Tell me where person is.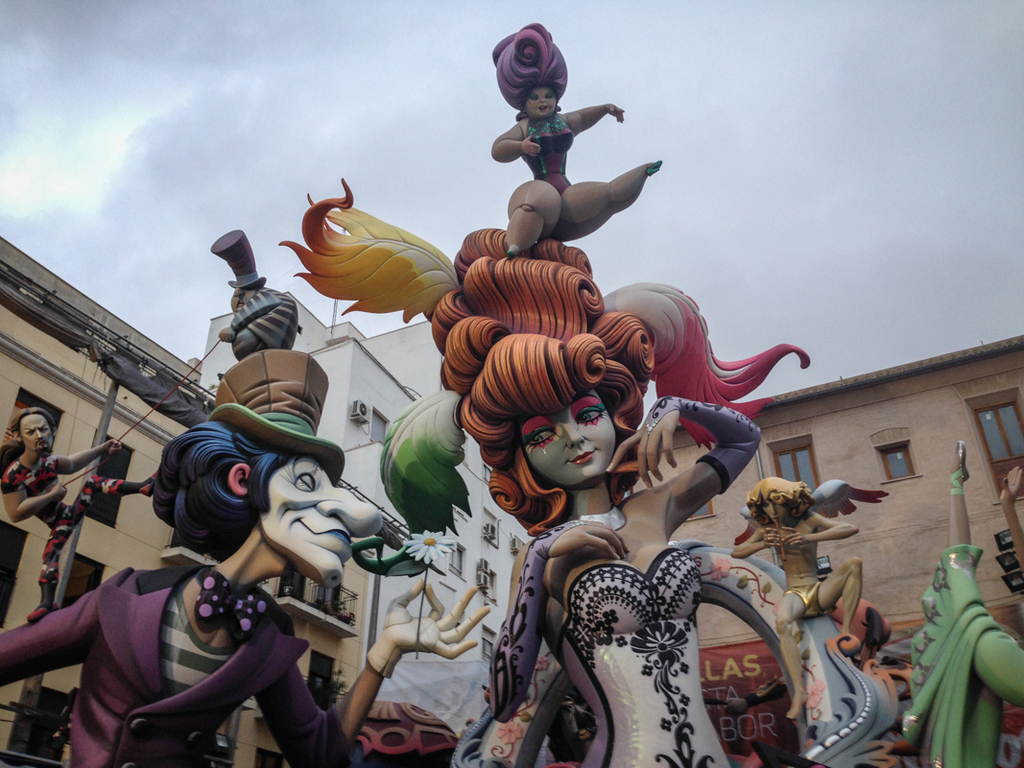
person is at Rect(479, 33, 652, 264).
